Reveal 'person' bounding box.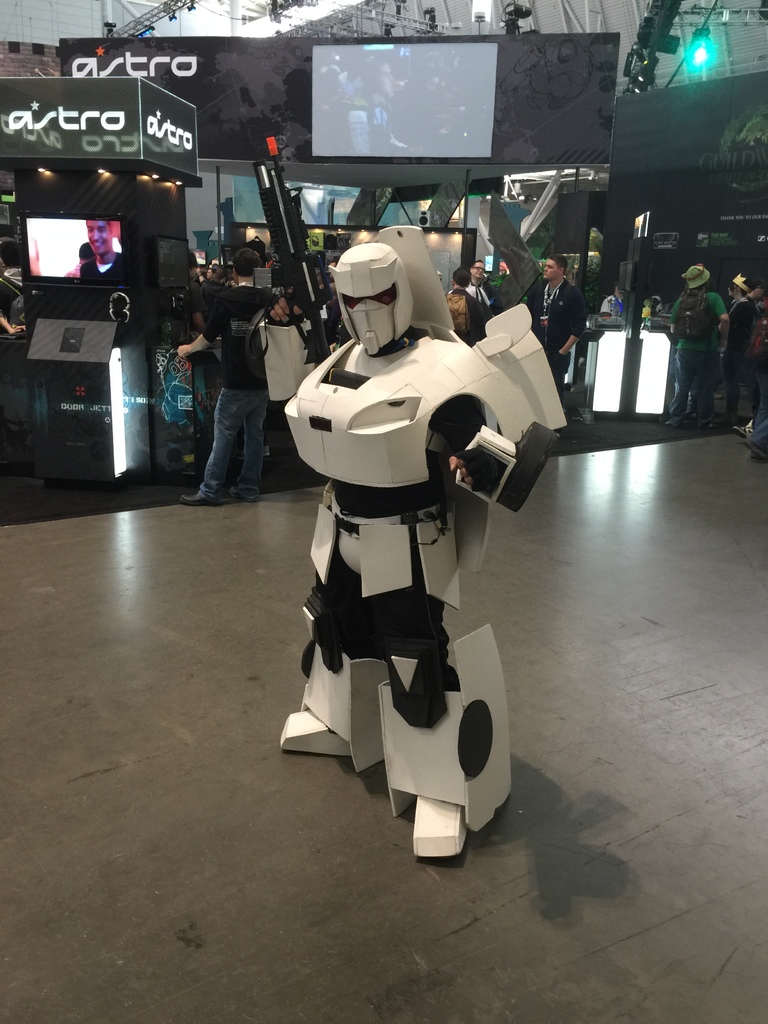
Revealed: 82:219:122:275.
